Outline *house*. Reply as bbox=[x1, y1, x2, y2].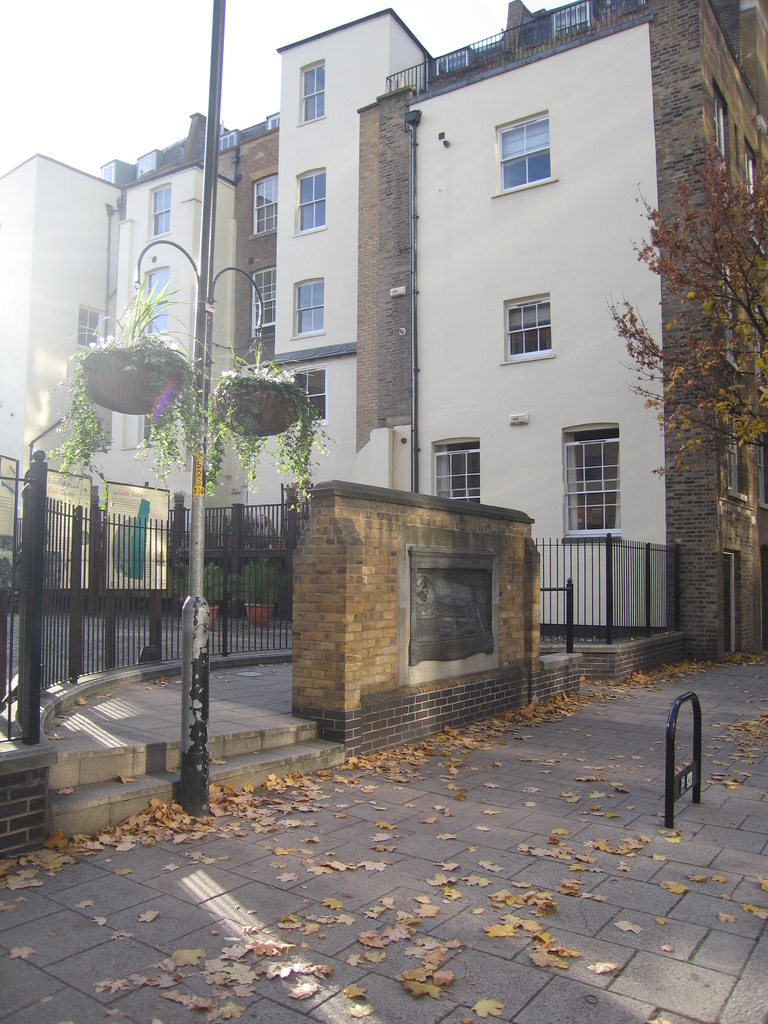
bbox=[96, 15, 425, 577].
